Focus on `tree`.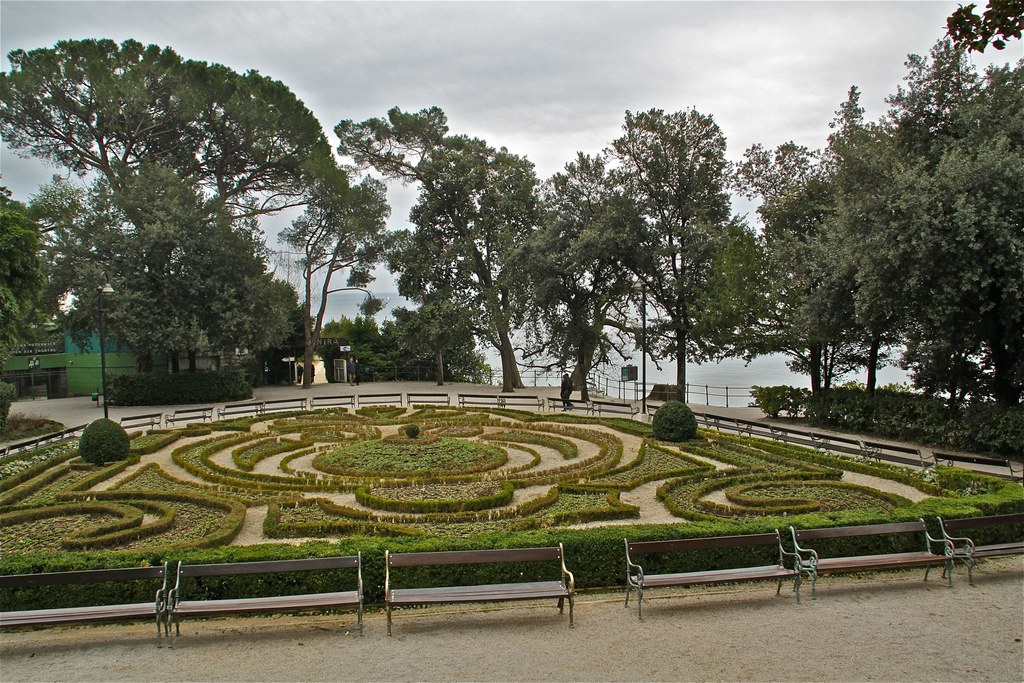
Focused at {"left": 0, "top": 194, "right": 65, "bottom": 432}.
